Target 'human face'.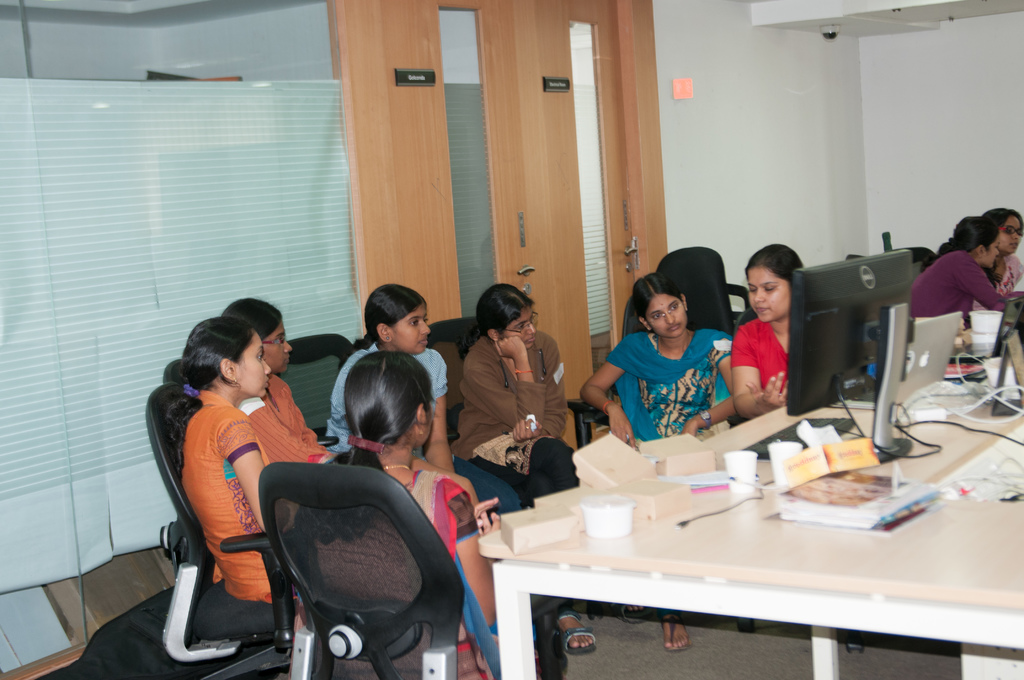
Target region: (left=268, top=316, right=291, bottom=371).
